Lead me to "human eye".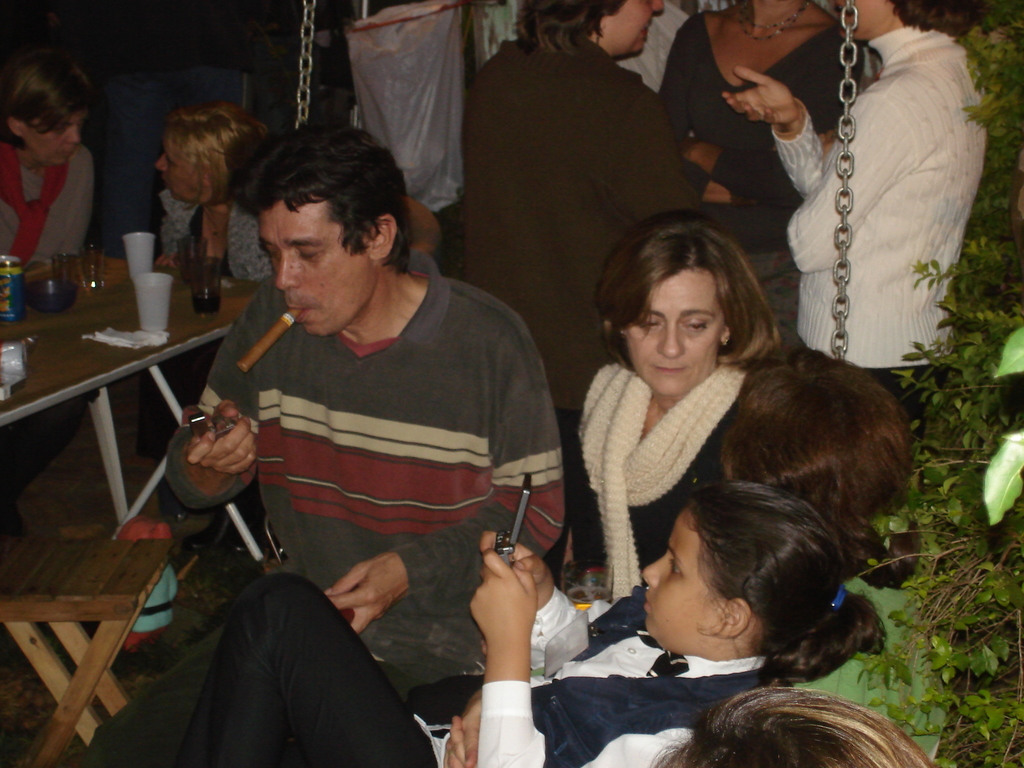
Lead to (left=165, top=157, right=177, bottom=166).
